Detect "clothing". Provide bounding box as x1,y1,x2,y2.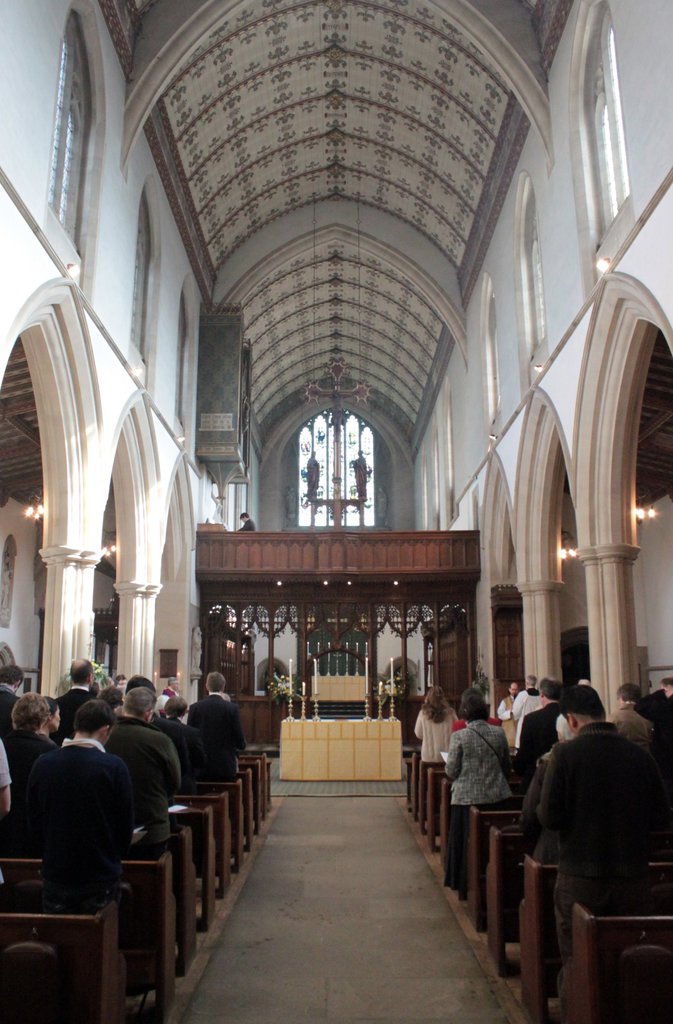
540,726,645,980.
